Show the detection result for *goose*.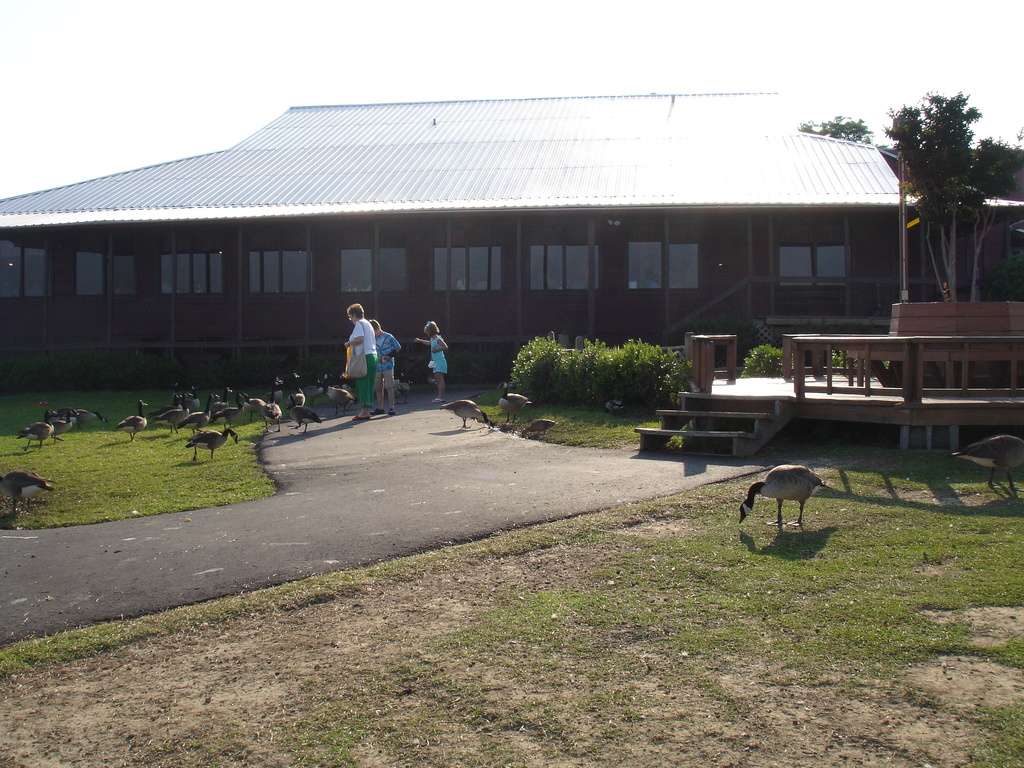
(left=953, top=435, right=1023, bottom=491).
